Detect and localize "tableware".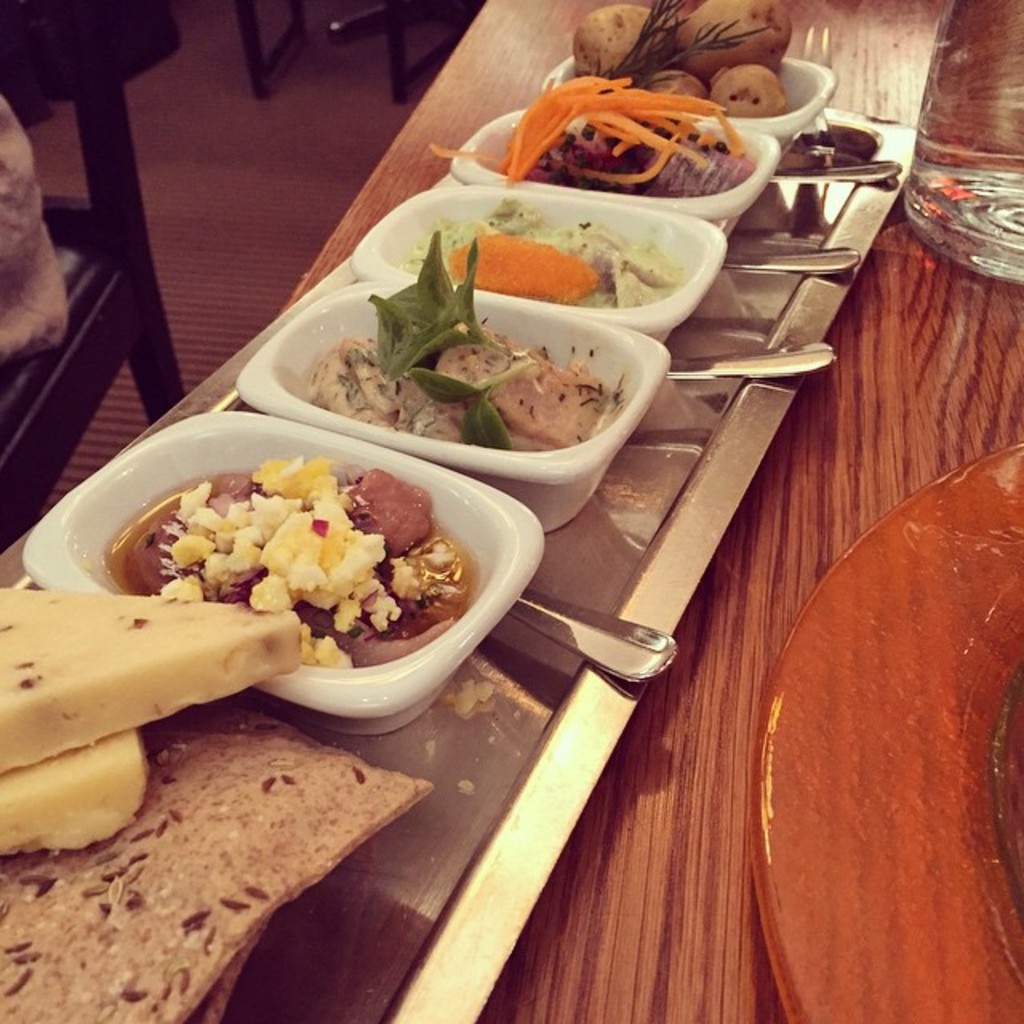
Localized at <box>438,80,792,250</box>.
